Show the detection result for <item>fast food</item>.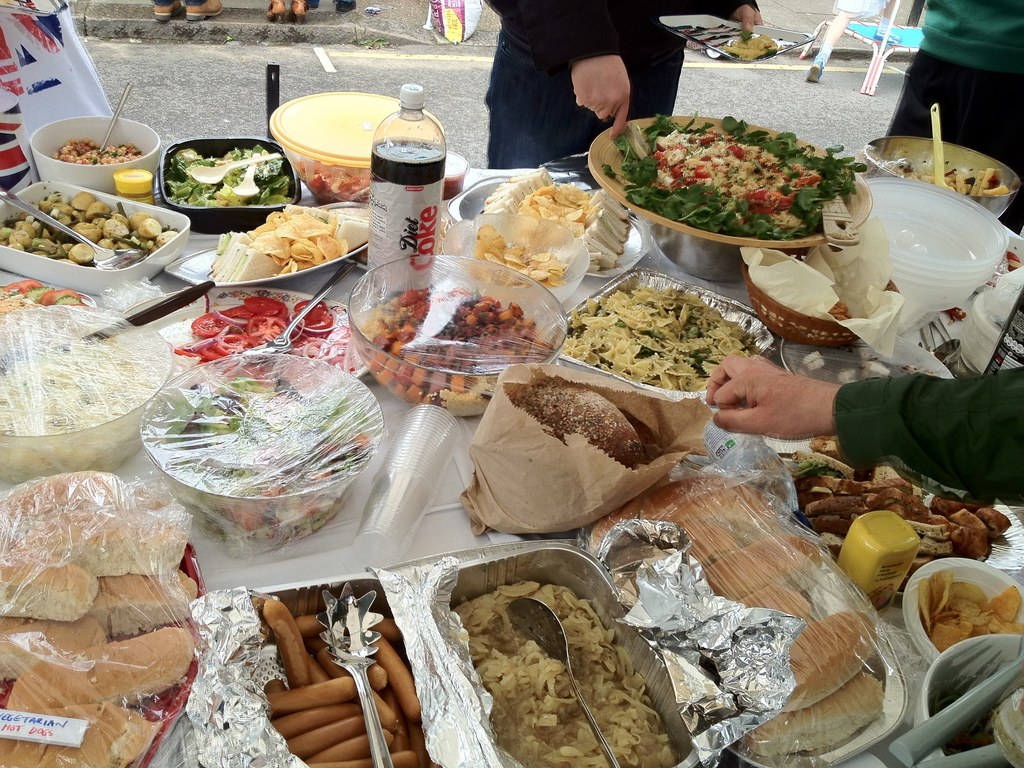
[x1=689, y1=520, x2=747, y2=561].
